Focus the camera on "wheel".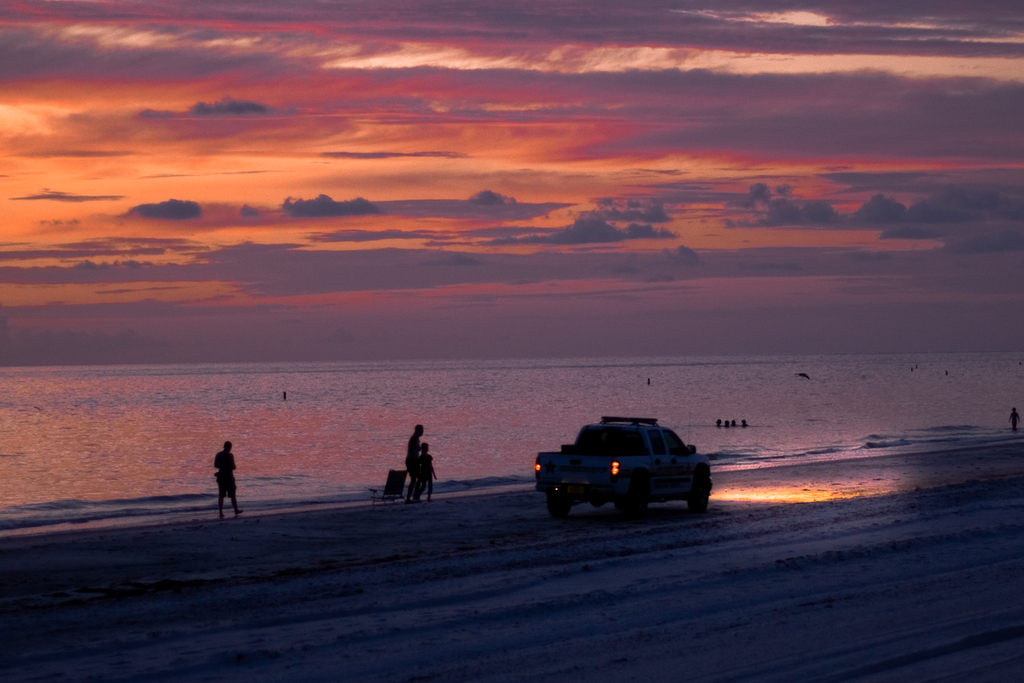
Focus region: [692,481,711,514].
